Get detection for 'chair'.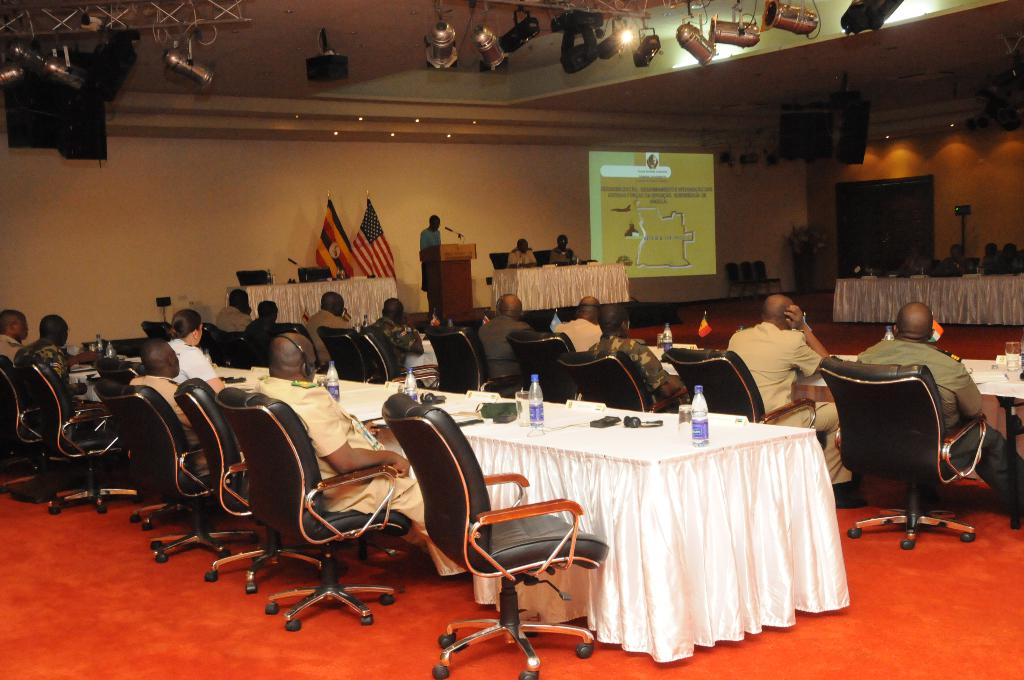
Detection: rect(236, 268, 273, 284).
